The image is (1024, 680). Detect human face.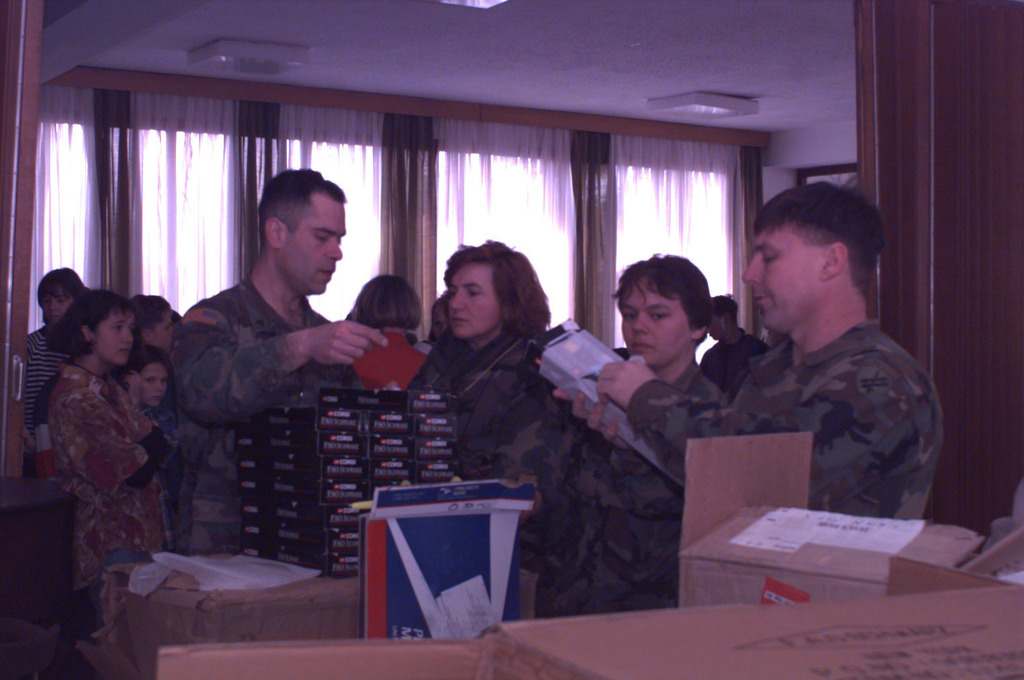
Detection: pyautogui.locateOnScreen(282, 198, 345, 294).
